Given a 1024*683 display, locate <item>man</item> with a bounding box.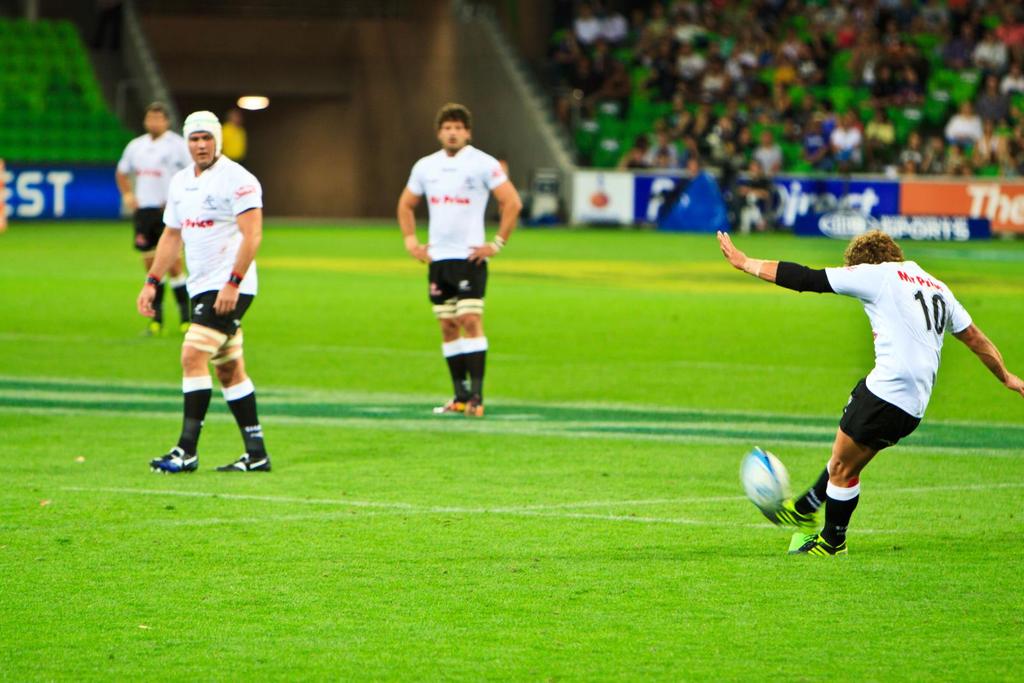
Located: crop(714, 227, 1023, 556).
